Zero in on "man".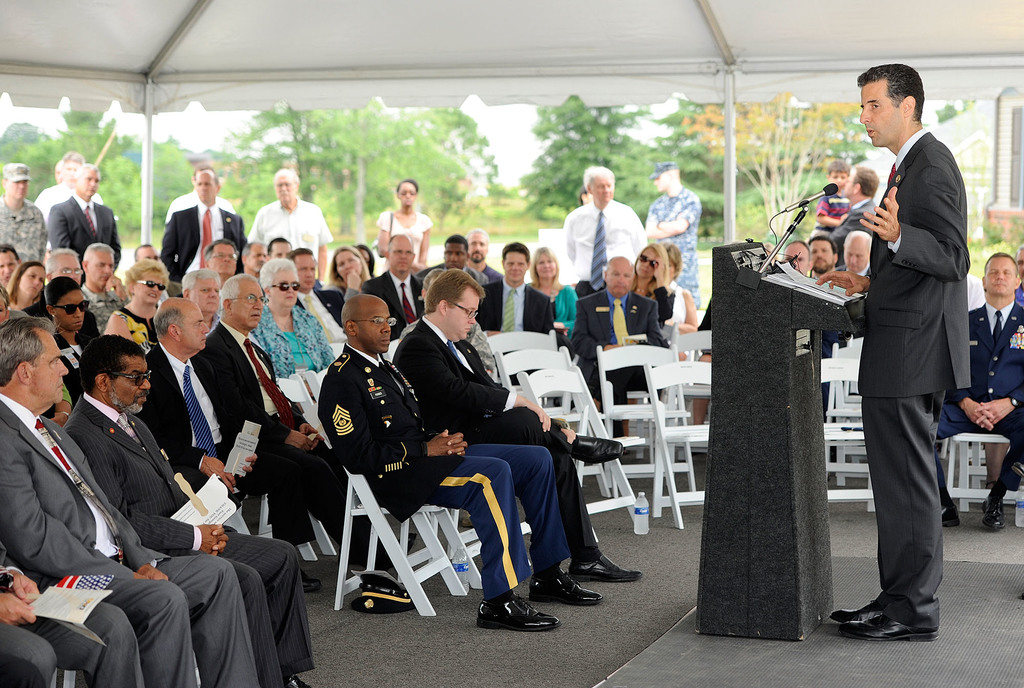
Zeroed in: 196, 271, 337, 605.
